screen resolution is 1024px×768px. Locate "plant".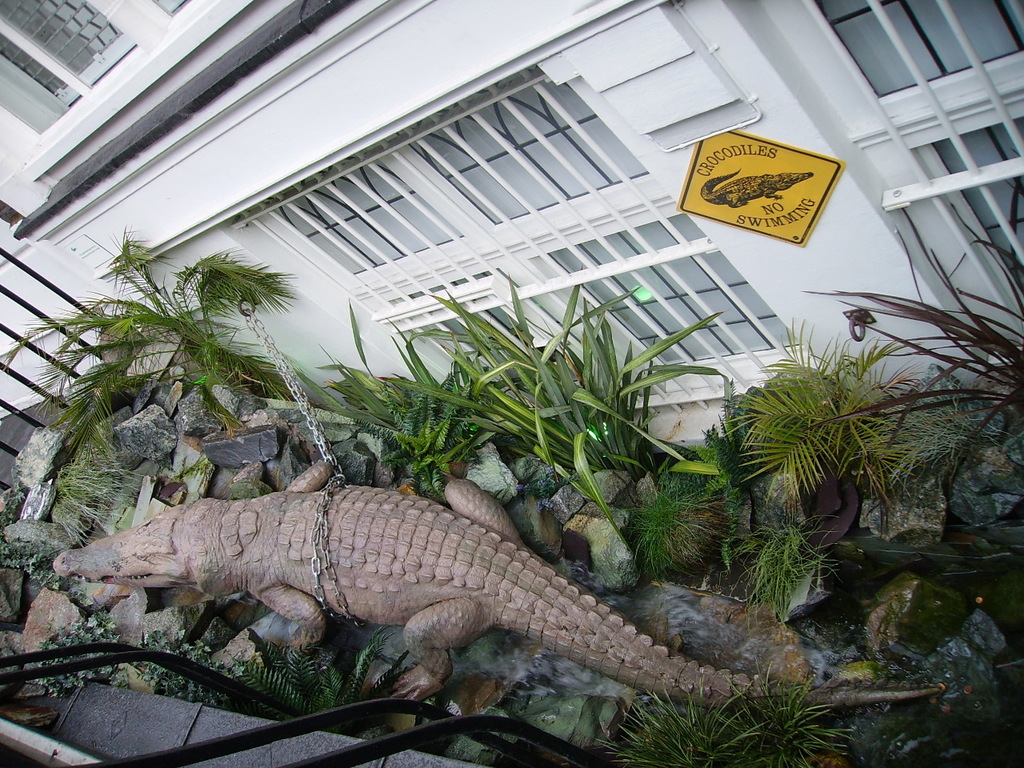
crop(606, 454, 741, 582).
